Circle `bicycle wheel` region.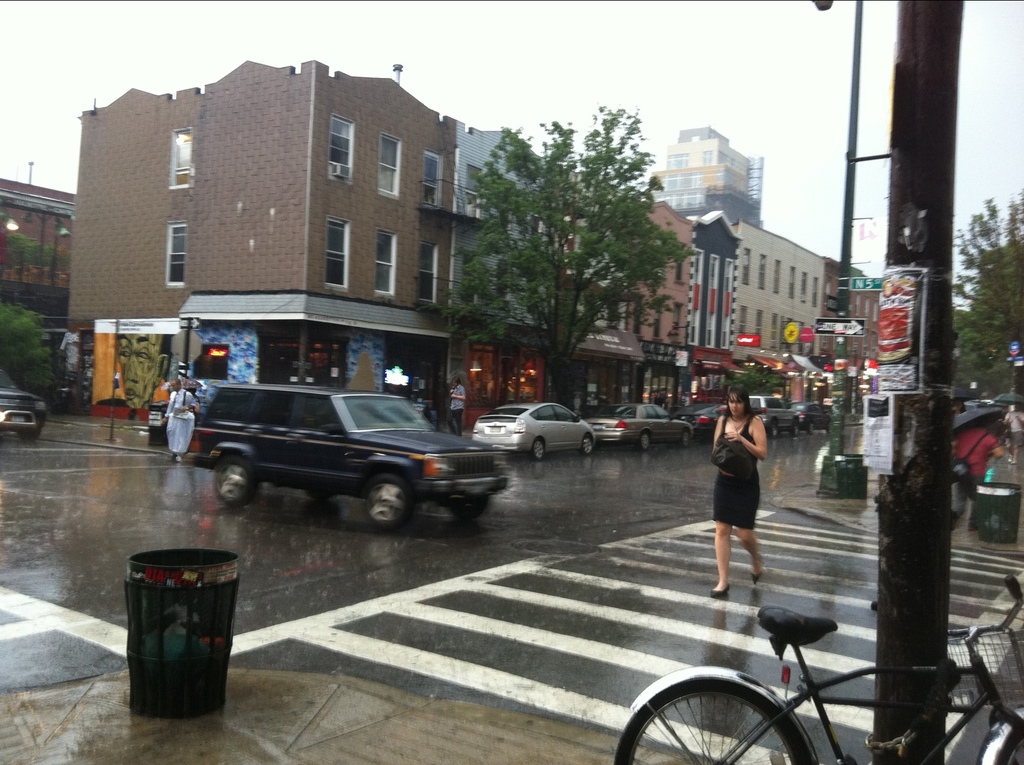
Region: [x1=995, y1=717, x2=1023, y2=764].
